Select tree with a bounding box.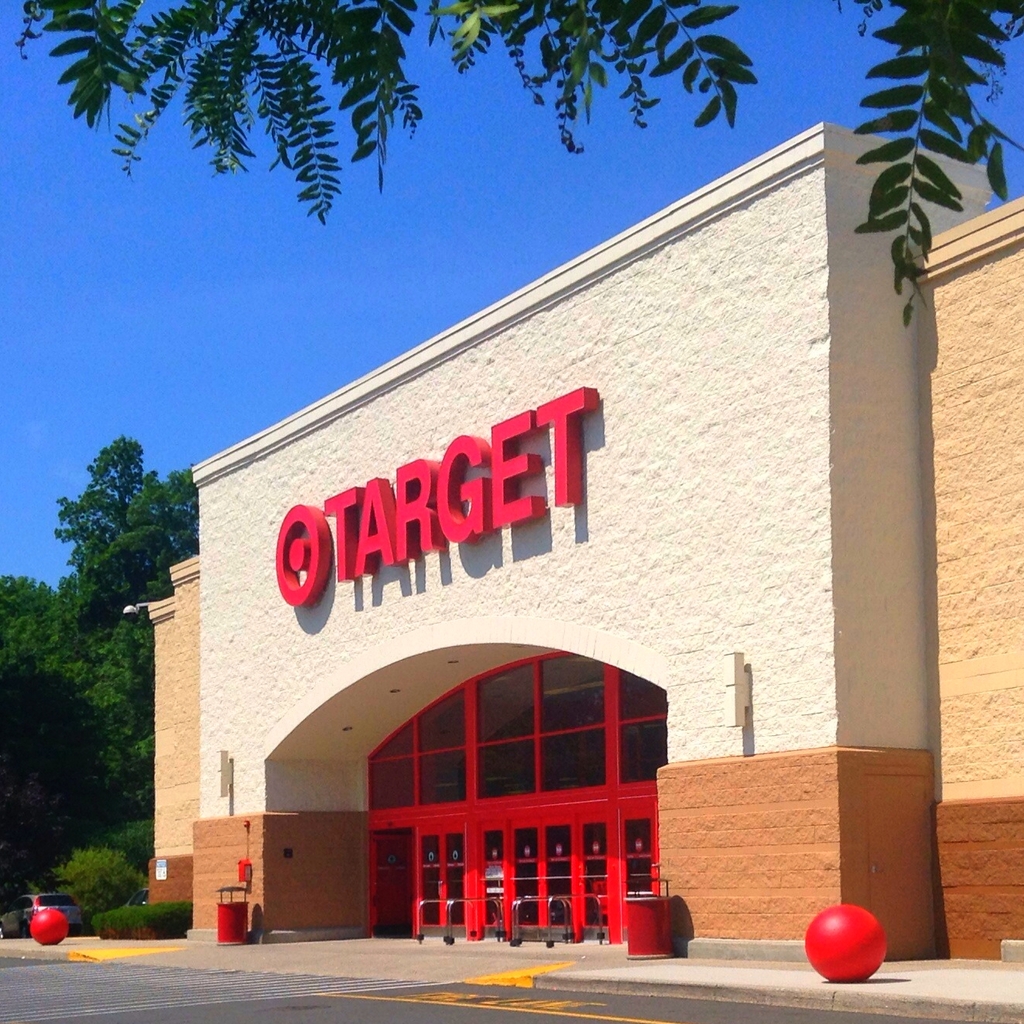
pyautogui.locateOnScreen(107, 813, 156, 877).
